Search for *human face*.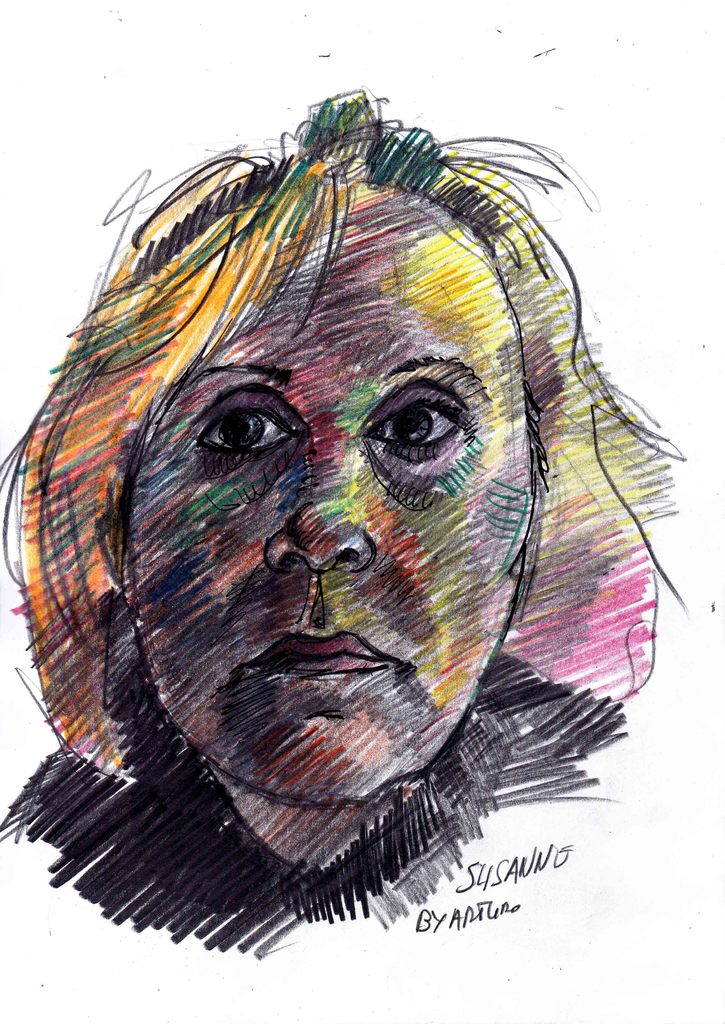
Found at <bbox>134, 186, 537, 805</bbox>.
